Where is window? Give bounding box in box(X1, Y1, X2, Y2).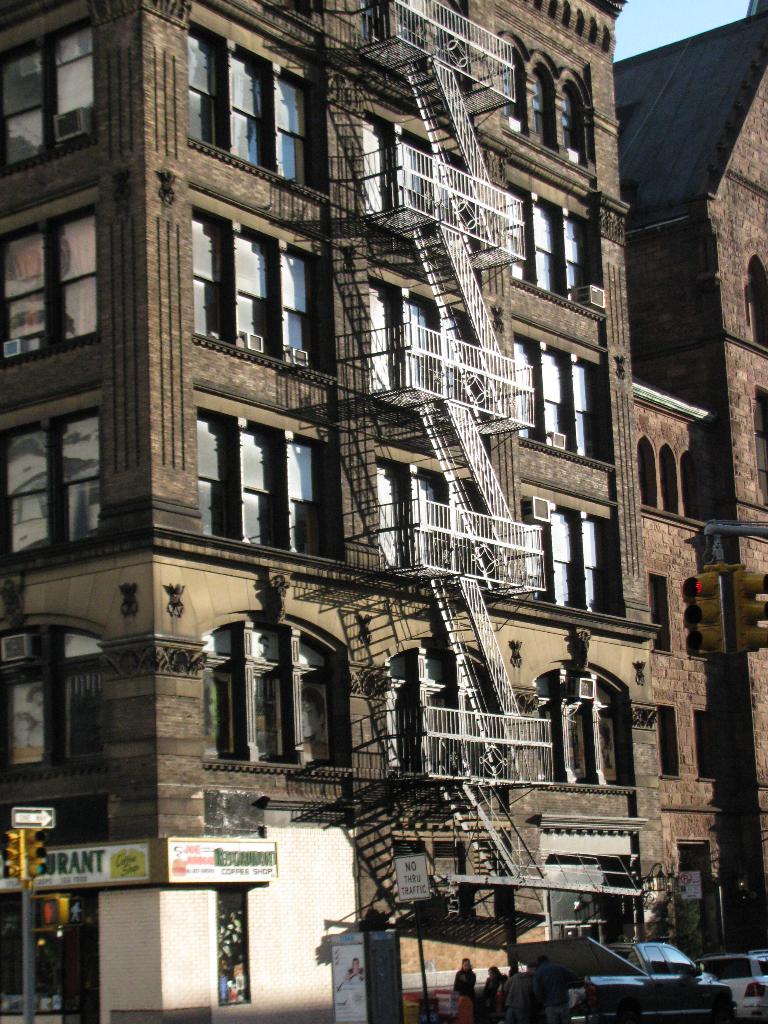
box(358, 0, 472, 73).
